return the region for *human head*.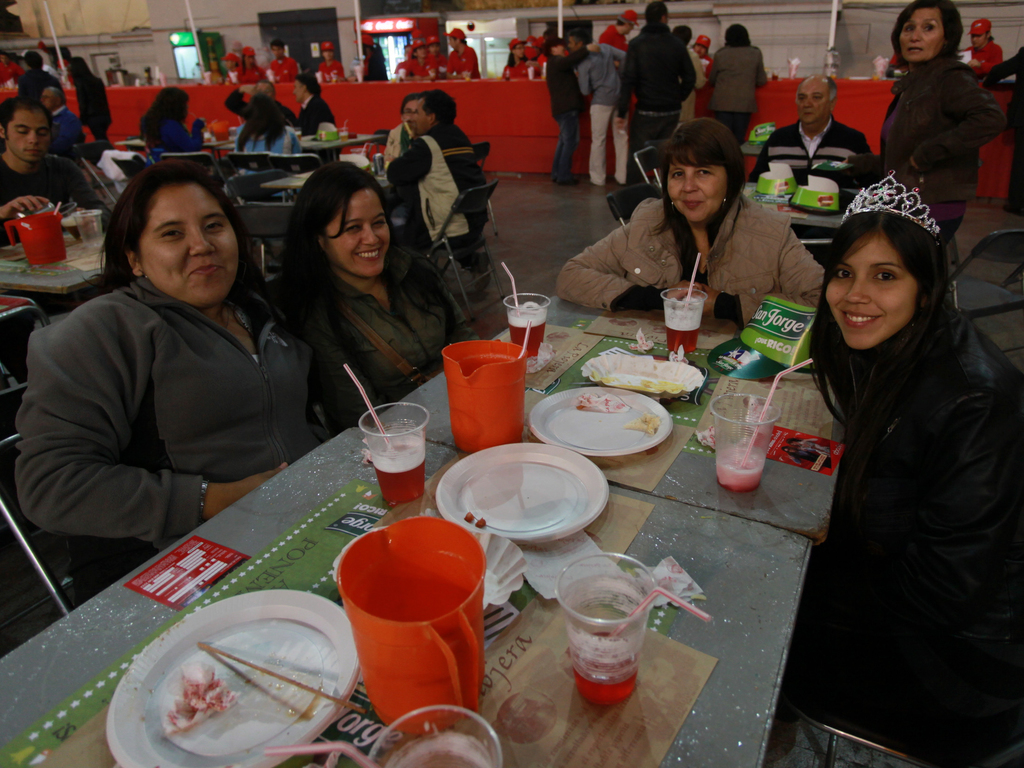
BBox(287, 73, 319, 102).
